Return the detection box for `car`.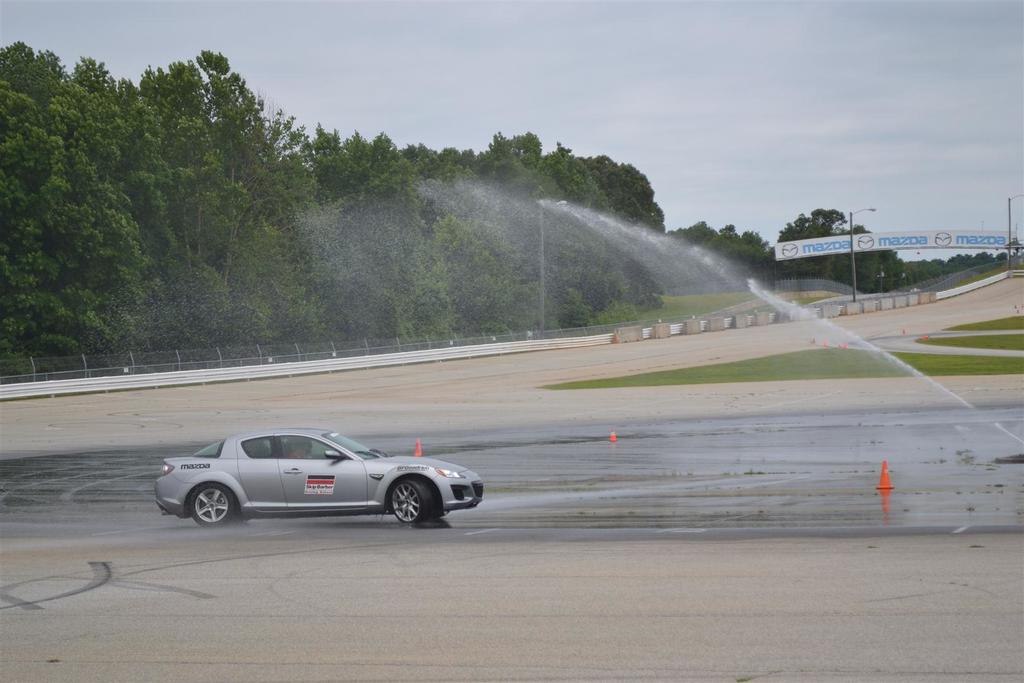
rect(154, 422, 484, 535).
